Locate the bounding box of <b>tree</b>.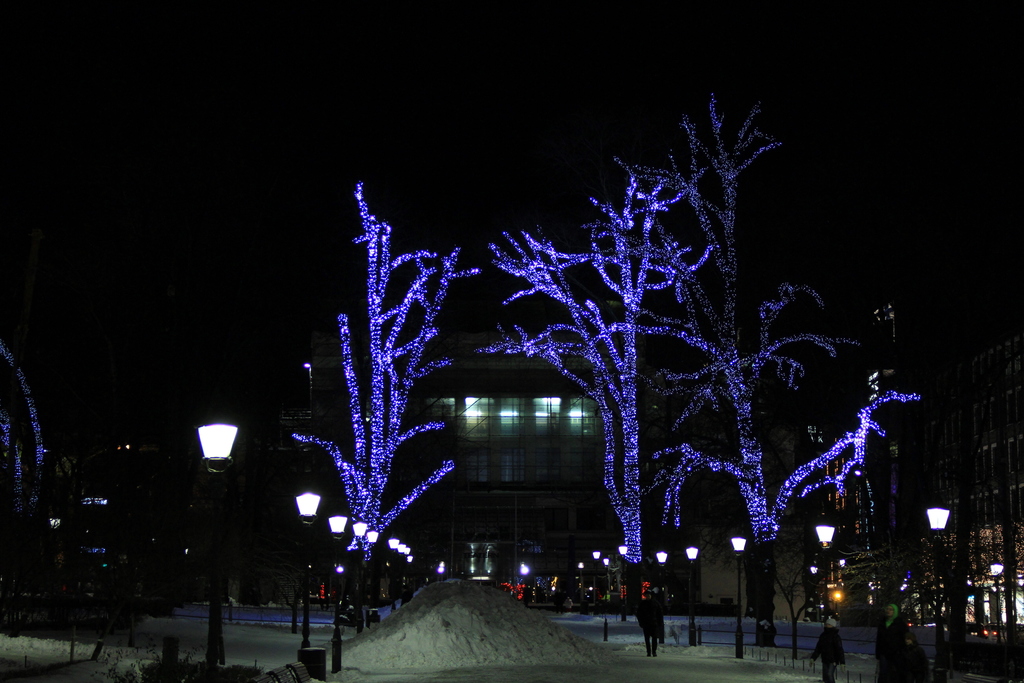
Bounding box: detection(468, 173, 698, 607).
